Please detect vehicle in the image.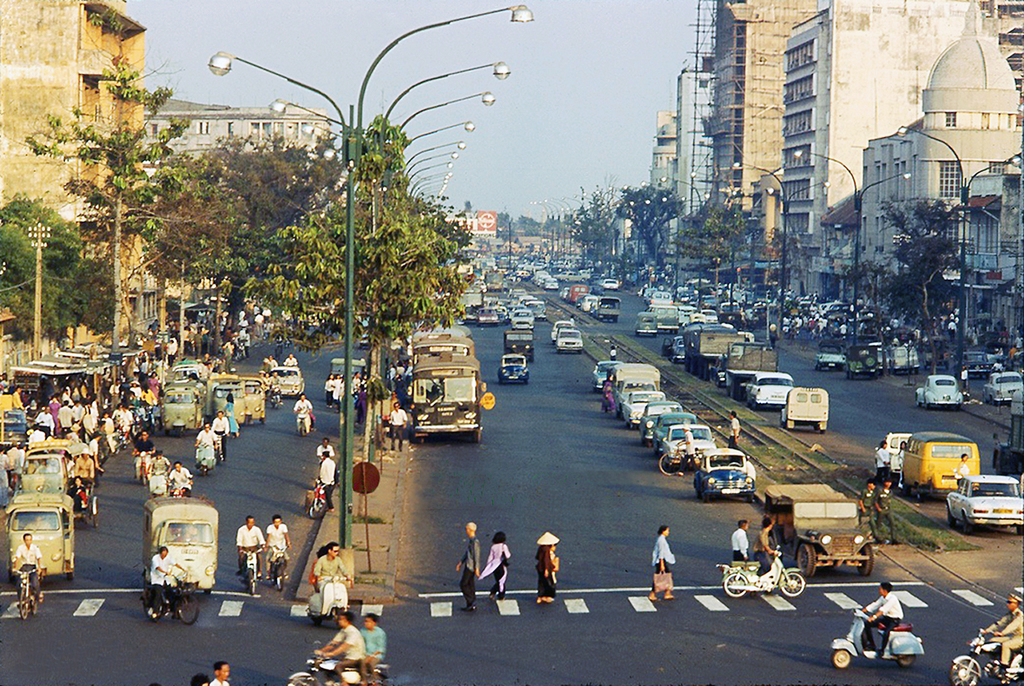
495, 351, 527, 385.
